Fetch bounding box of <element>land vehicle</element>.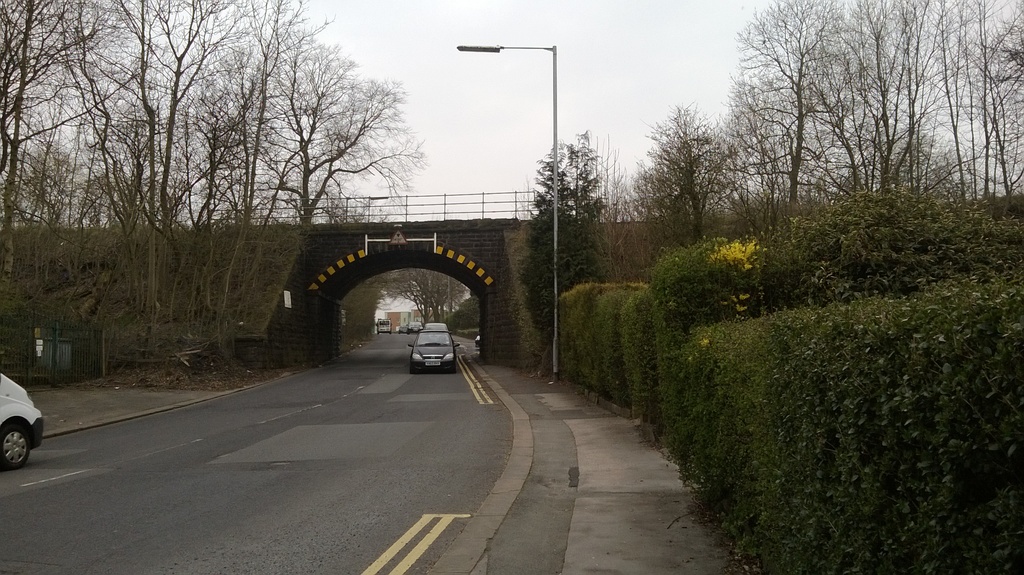
Bbox: pyautogui.locateOnScreen(0, 374, 44, 471).
